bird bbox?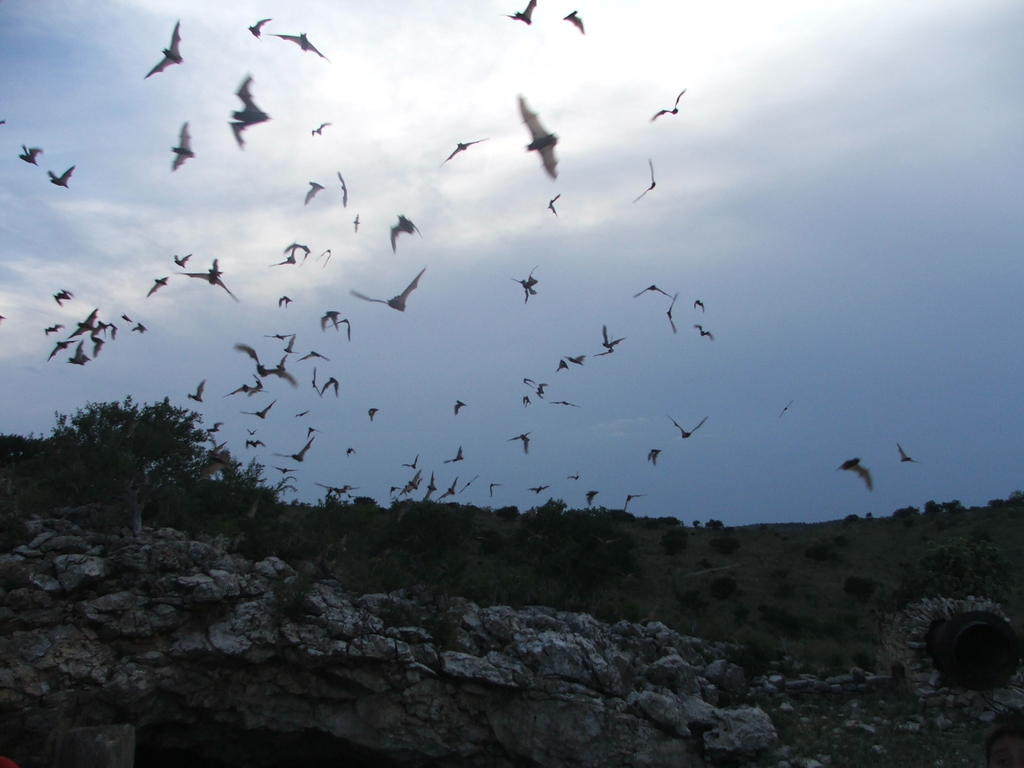
534:380:551:400
